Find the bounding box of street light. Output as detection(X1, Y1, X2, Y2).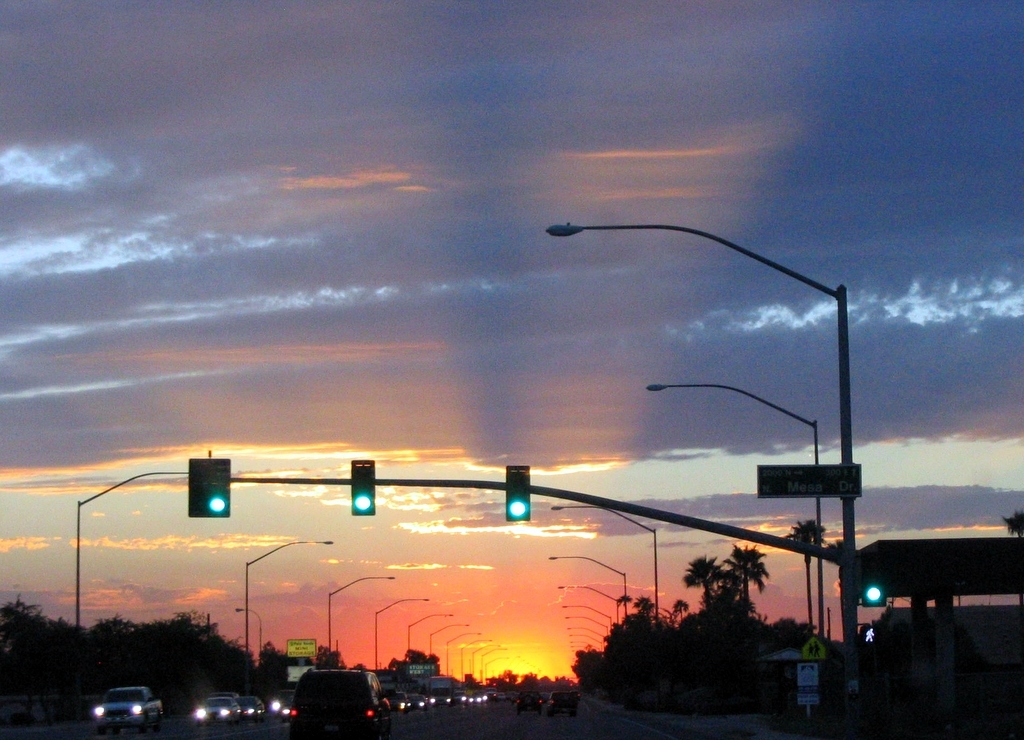
detection(645, 383, 829, 640).
